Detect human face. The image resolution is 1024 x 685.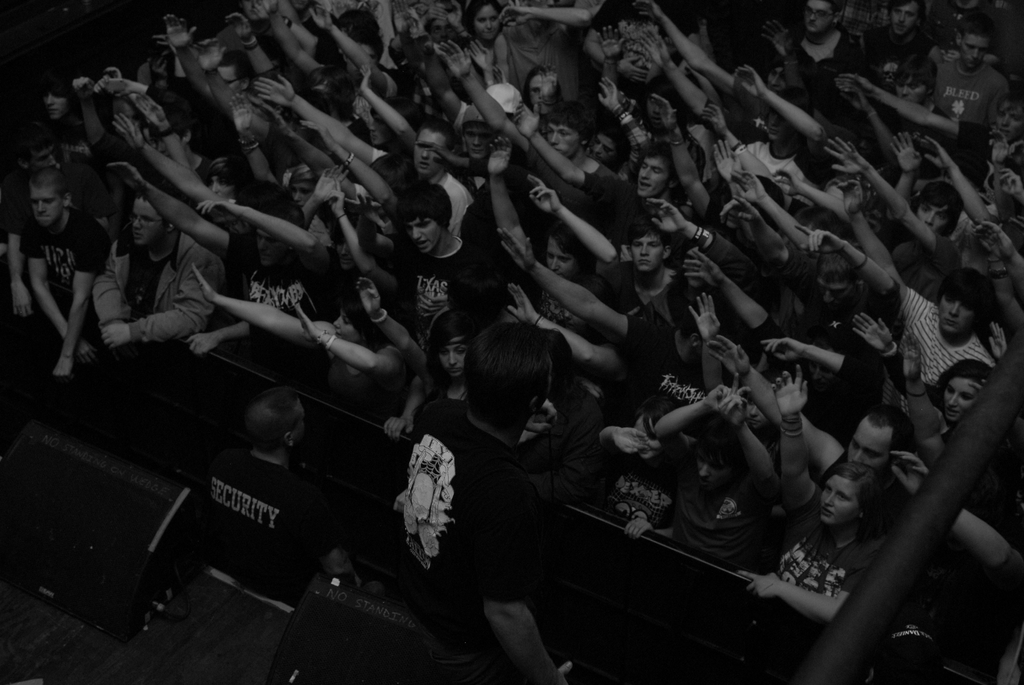
x1=291 y1=181 x2=311 y2=207.
